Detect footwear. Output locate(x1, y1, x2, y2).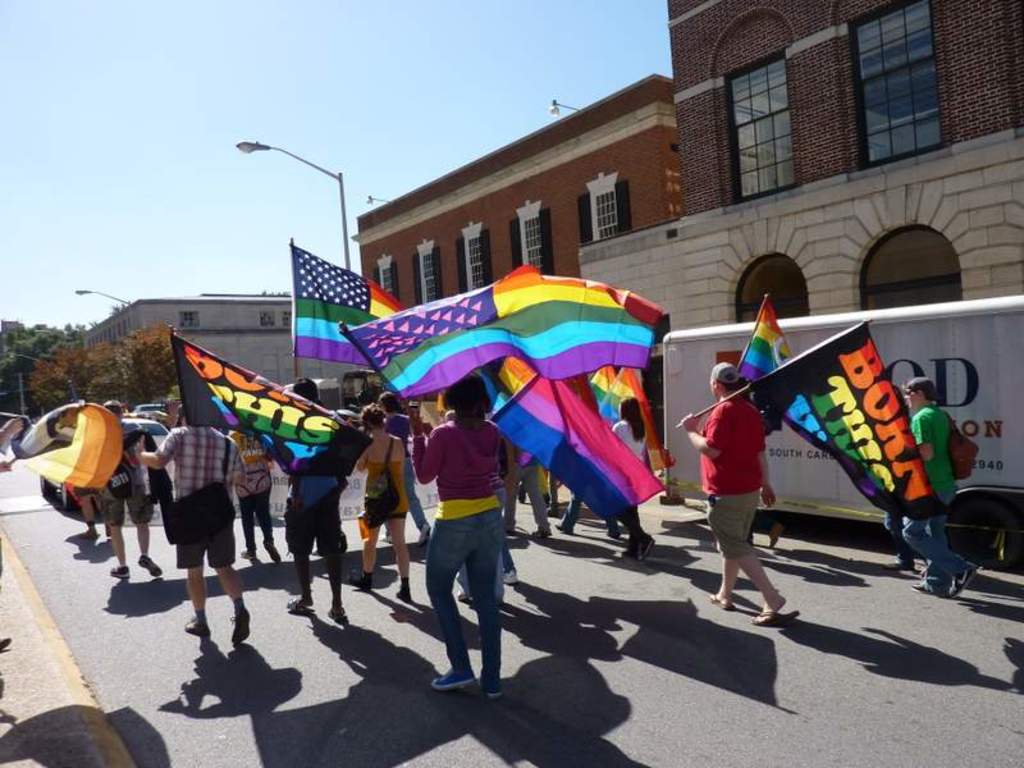
locate(392, 577, 411, 600).
